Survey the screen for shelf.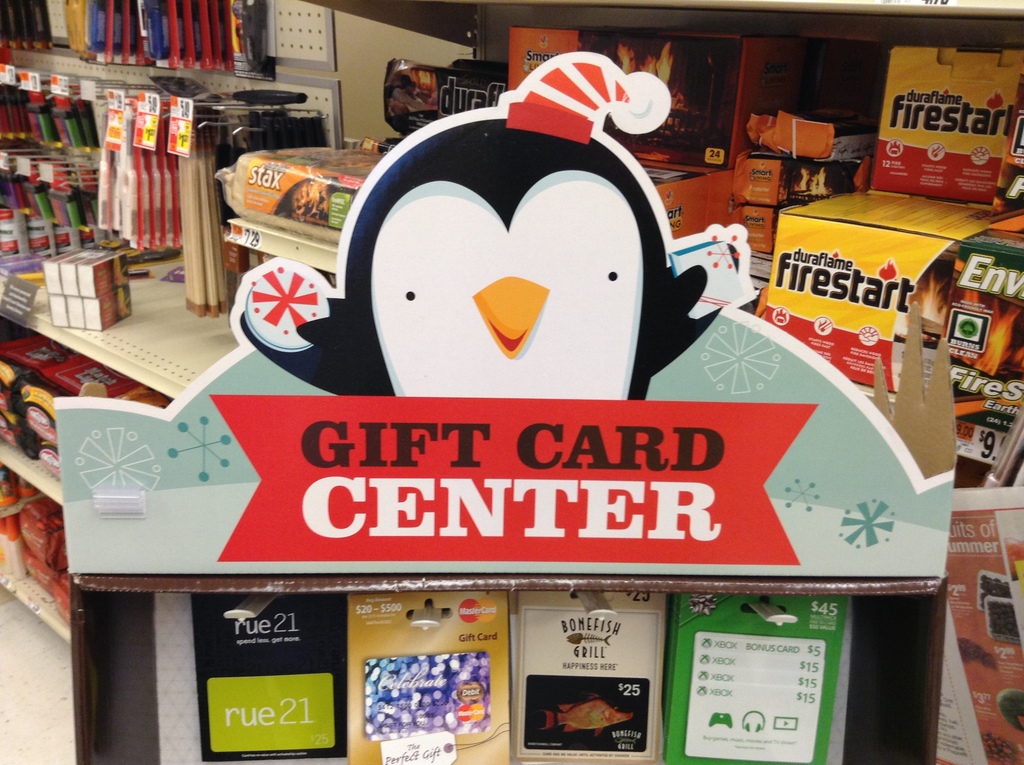
Survey found: pyautogui.locateOnScreen(0, 0, 332, 645).
